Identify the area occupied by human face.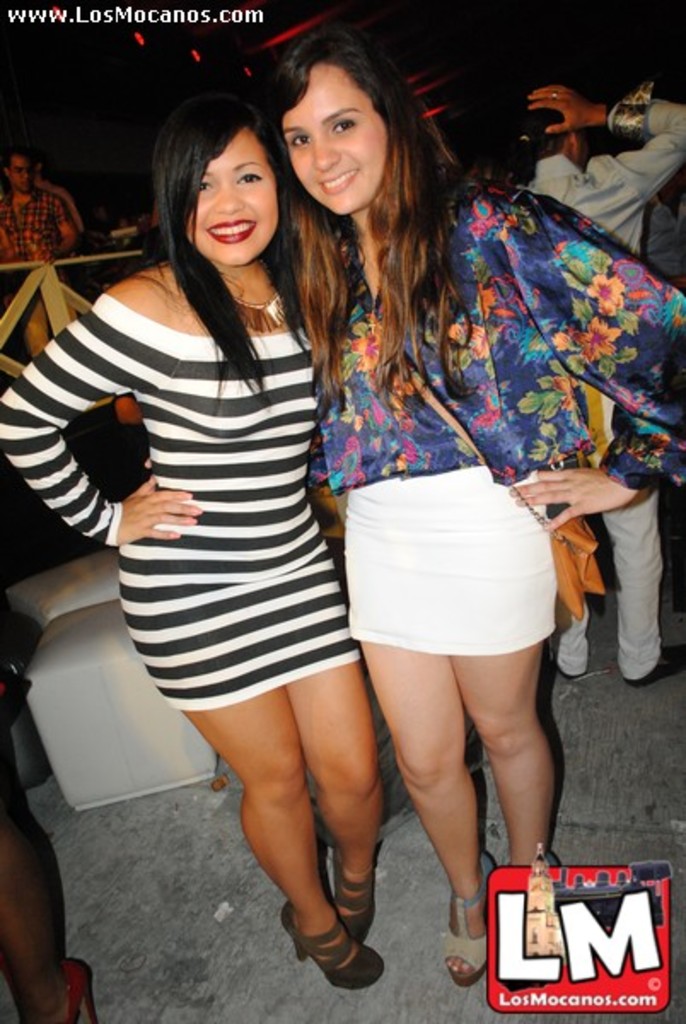
Area: 184 126 280 265.
